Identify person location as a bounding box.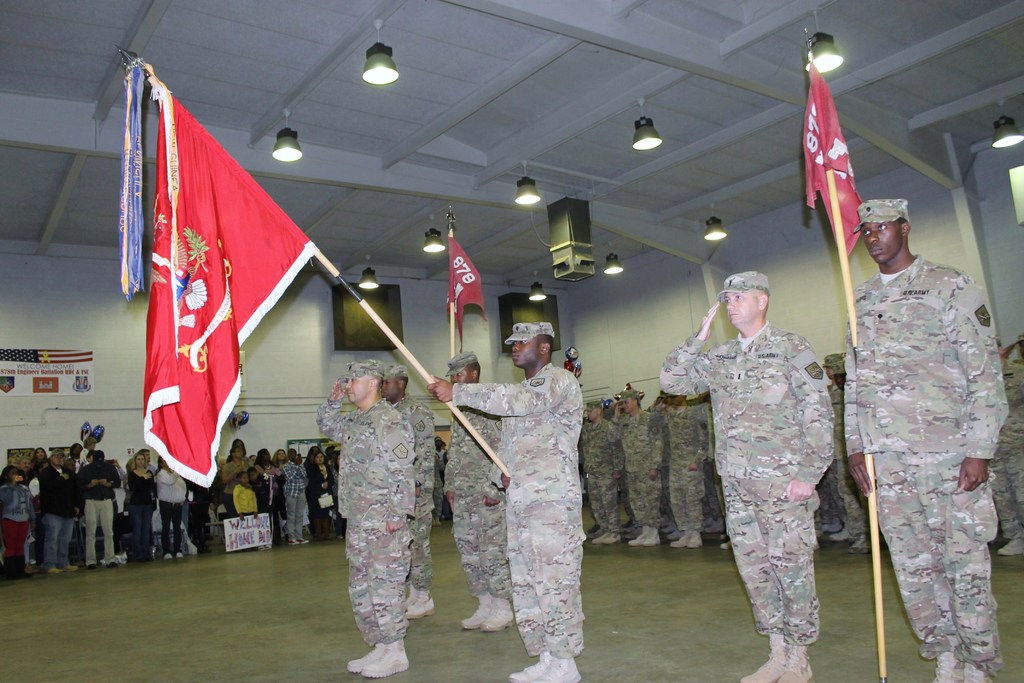
<region>382, 362, 437, 614</region>.
